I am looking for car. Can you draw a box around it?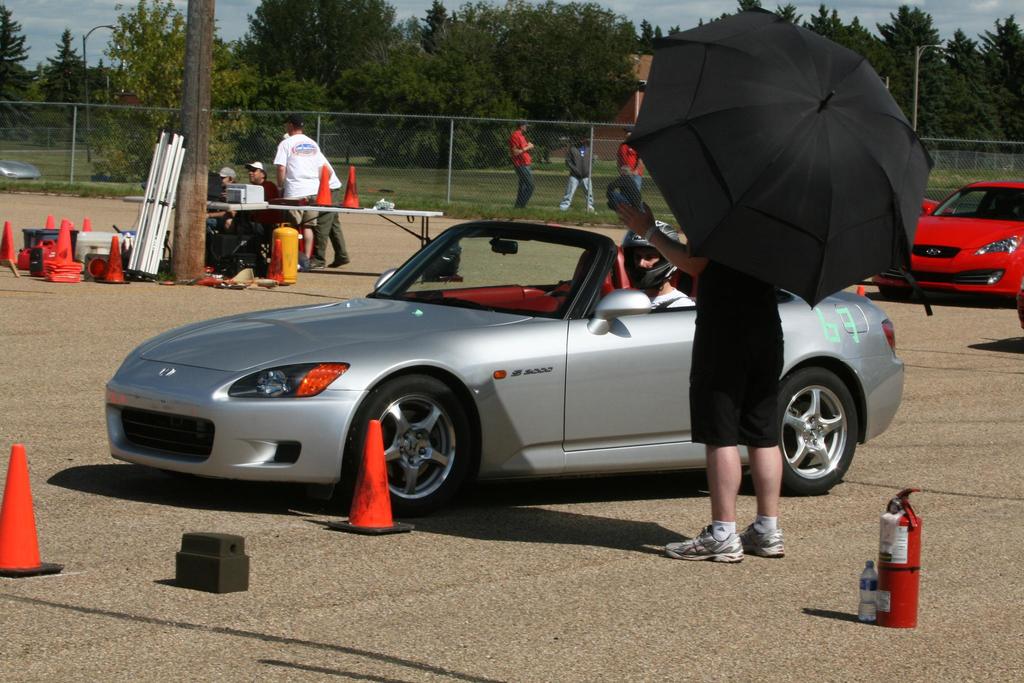
Sure, the bounding box is pyautogui.locateOnScreen(871, 170, 1023, 300).
